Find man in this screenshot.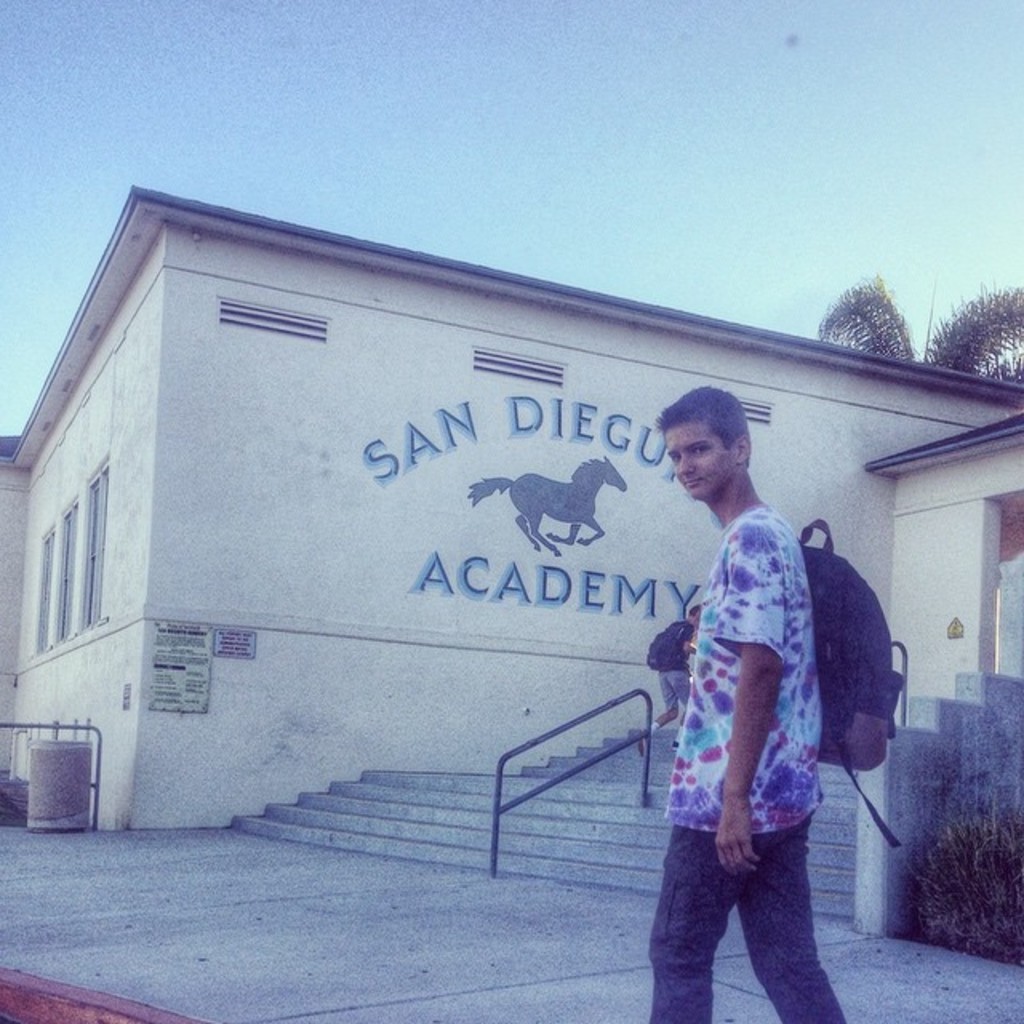
The bounding box for man is bbox(627, 384, 898, 1022).
